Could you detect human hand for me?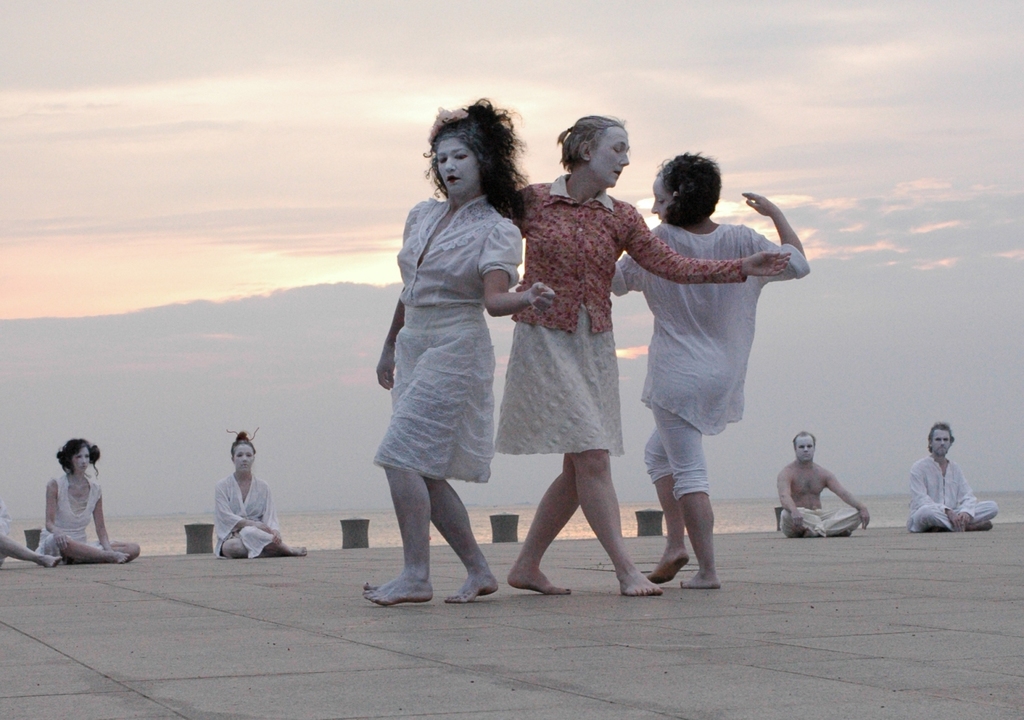
Detection result: (left=256, top=520, right=270, bottom=534).
